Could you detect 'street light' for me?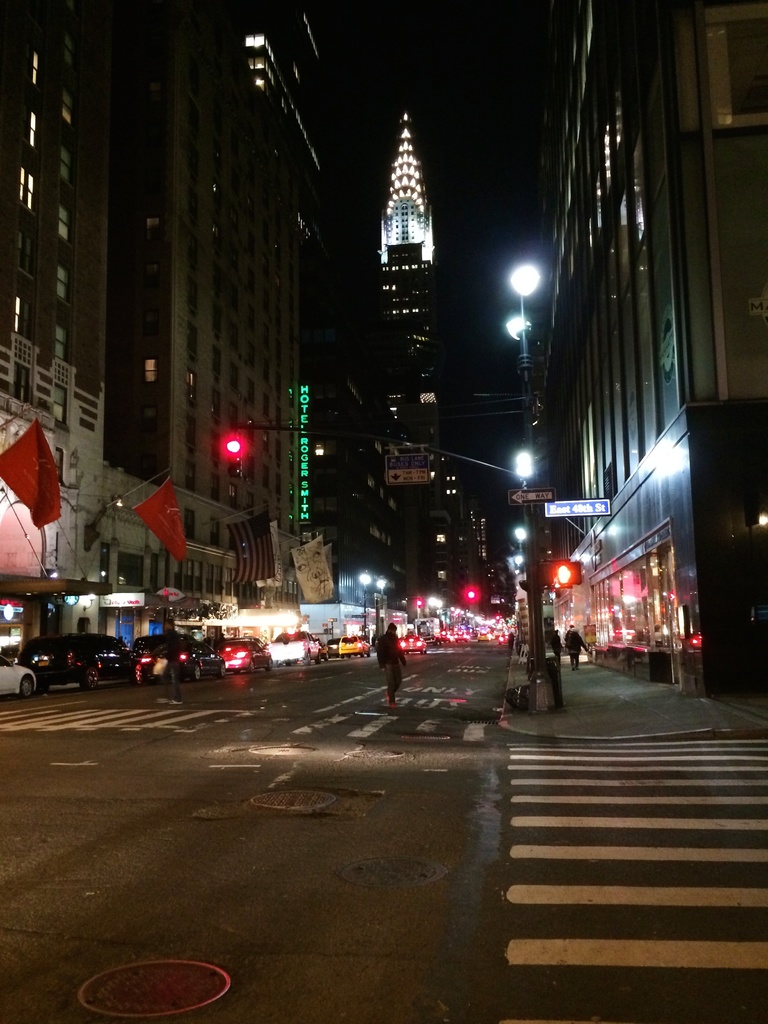
Detection result: 513:449:536:703.
